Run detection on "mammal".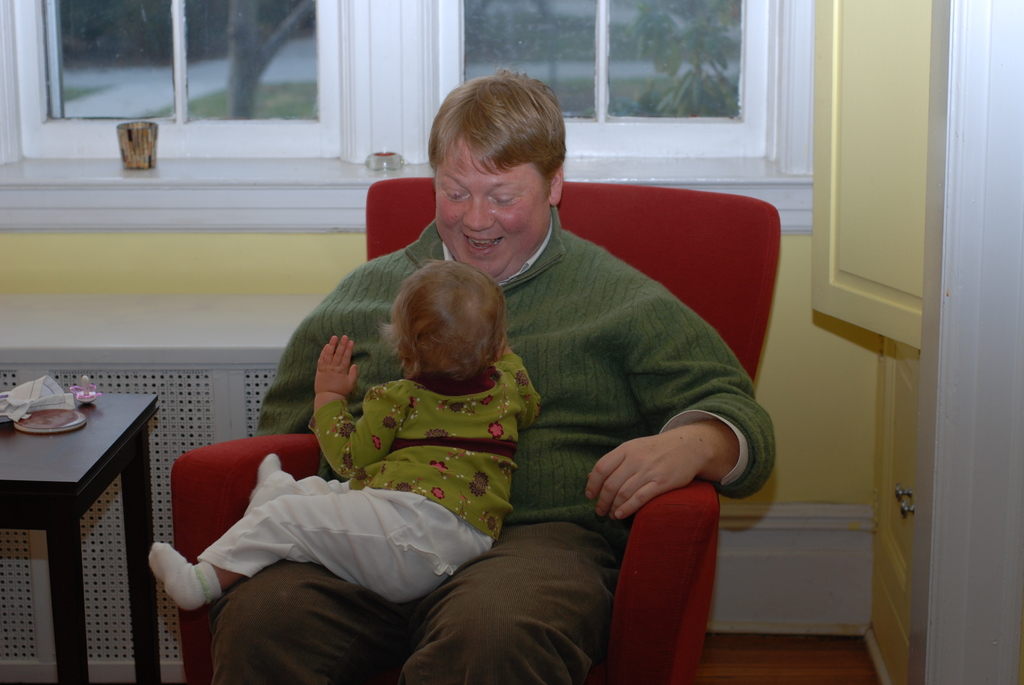
Result: (x1=215, y1=65, x2=781, y2=684).
